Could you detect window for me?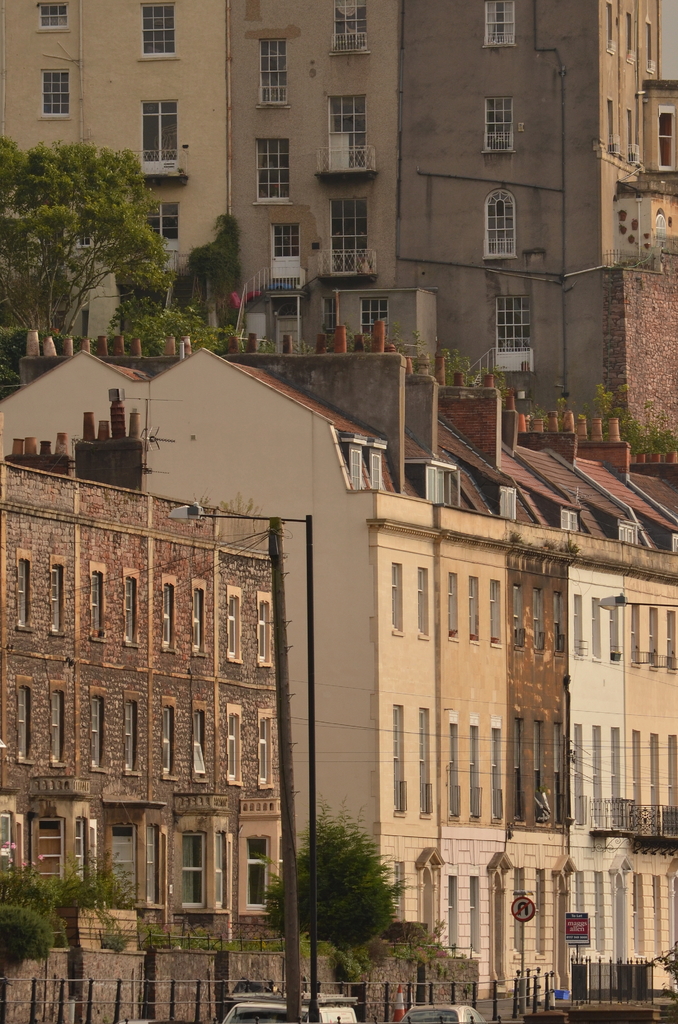
Detection result: x1=125 y1=567 x2=139 y2=644.
